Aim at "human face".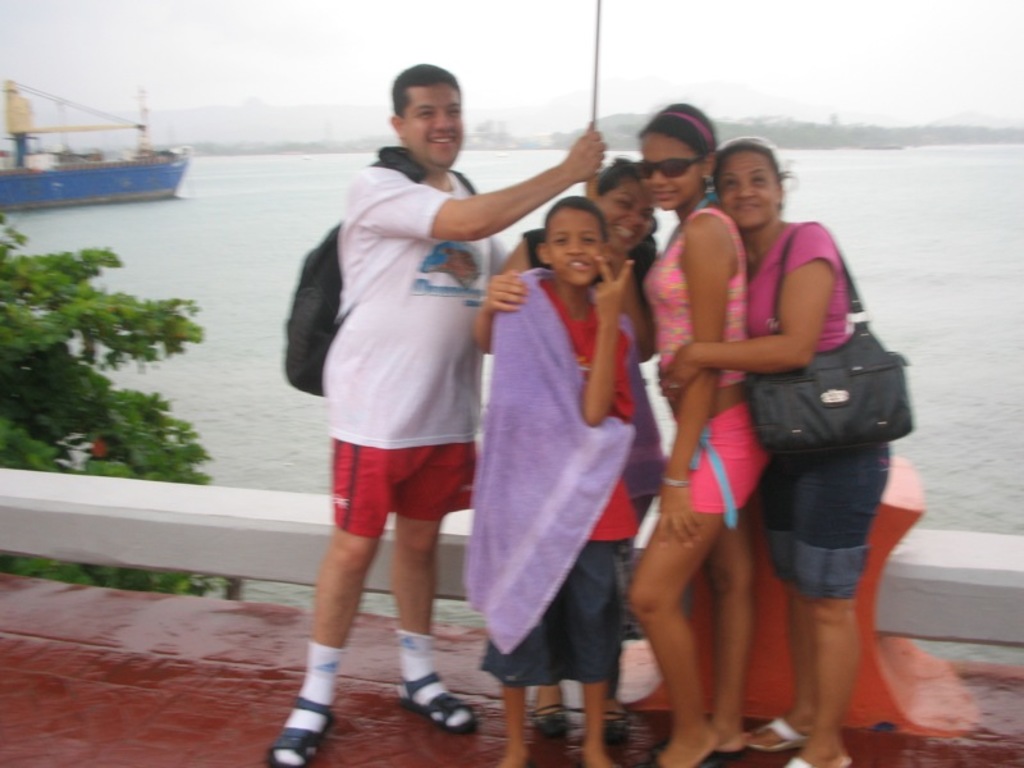
Aimed at [640,122,700,207].
